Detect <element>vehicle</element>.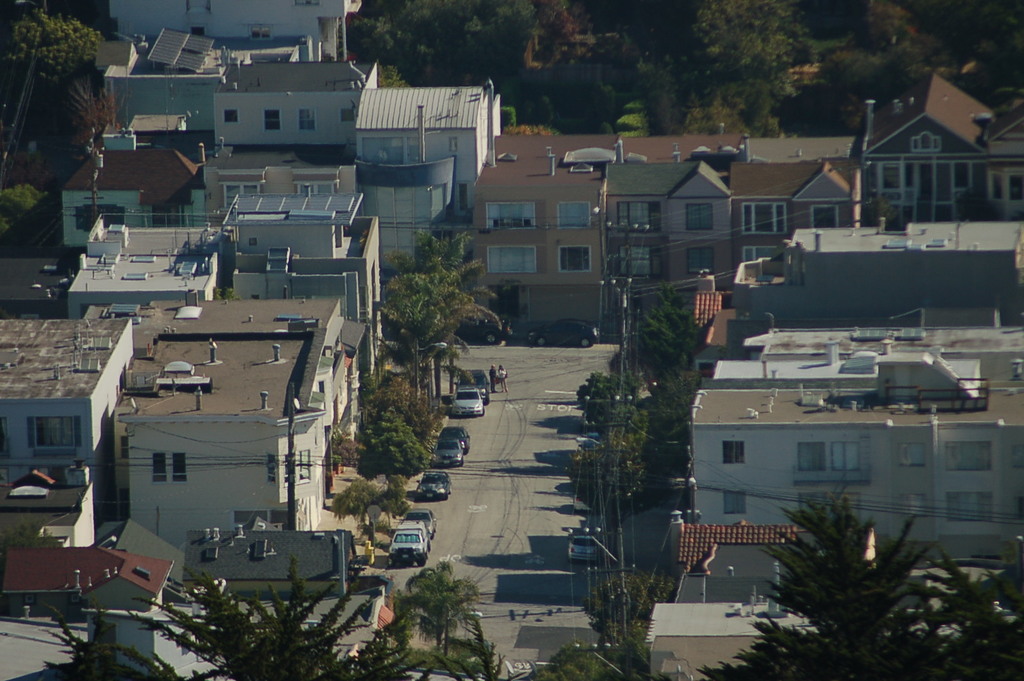
Detected at l=528, t=314, r=614, b=351.
